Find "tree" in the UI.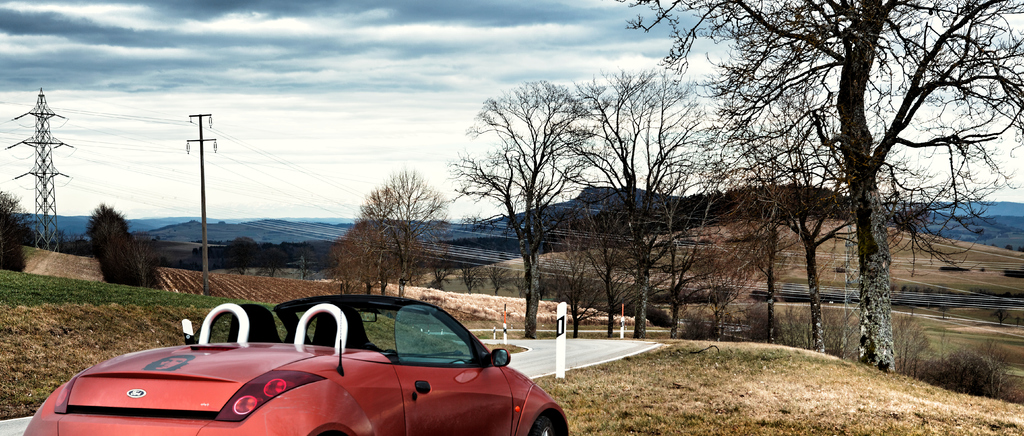
UI element at (85,201,172,290).
